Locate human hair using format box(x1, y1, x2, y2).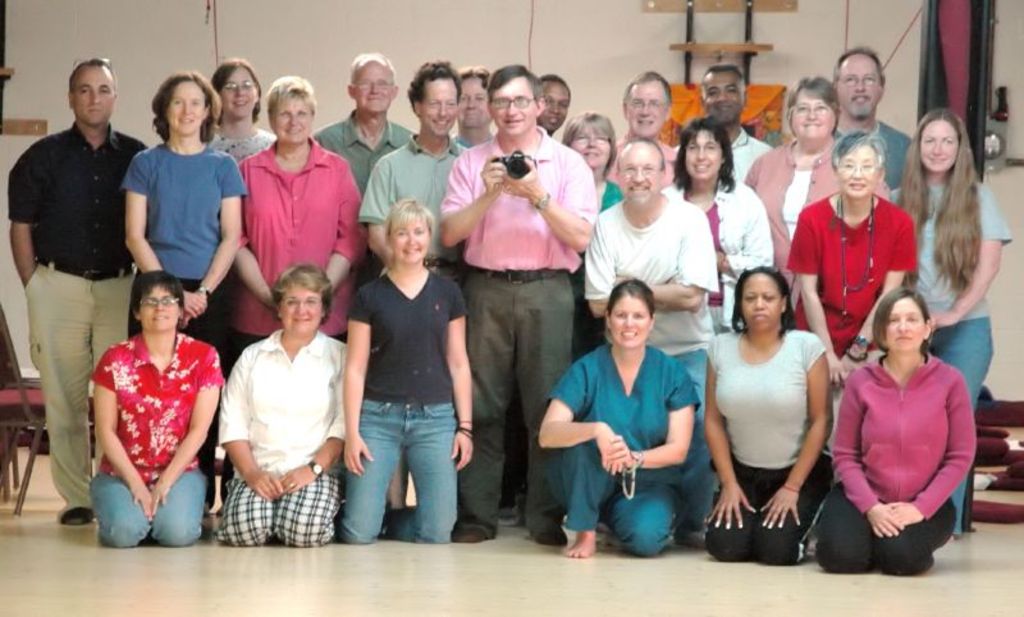
box(566, 108, 620, 175).
